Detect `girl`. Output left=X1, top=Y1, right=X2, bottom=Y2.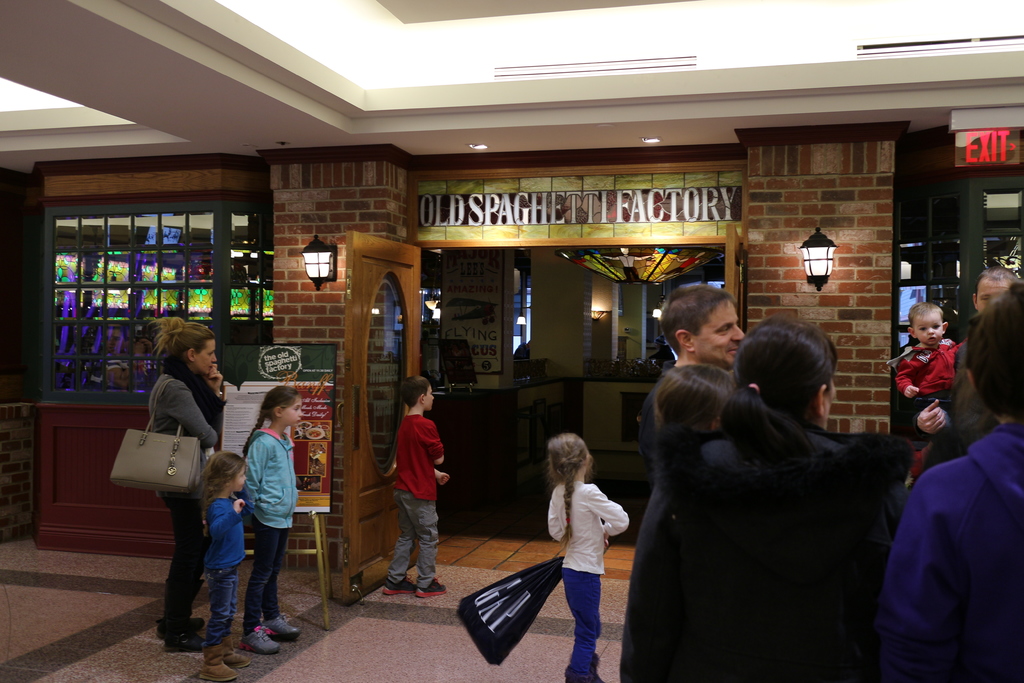
left=627, top=359, right=742, bottom=682.
